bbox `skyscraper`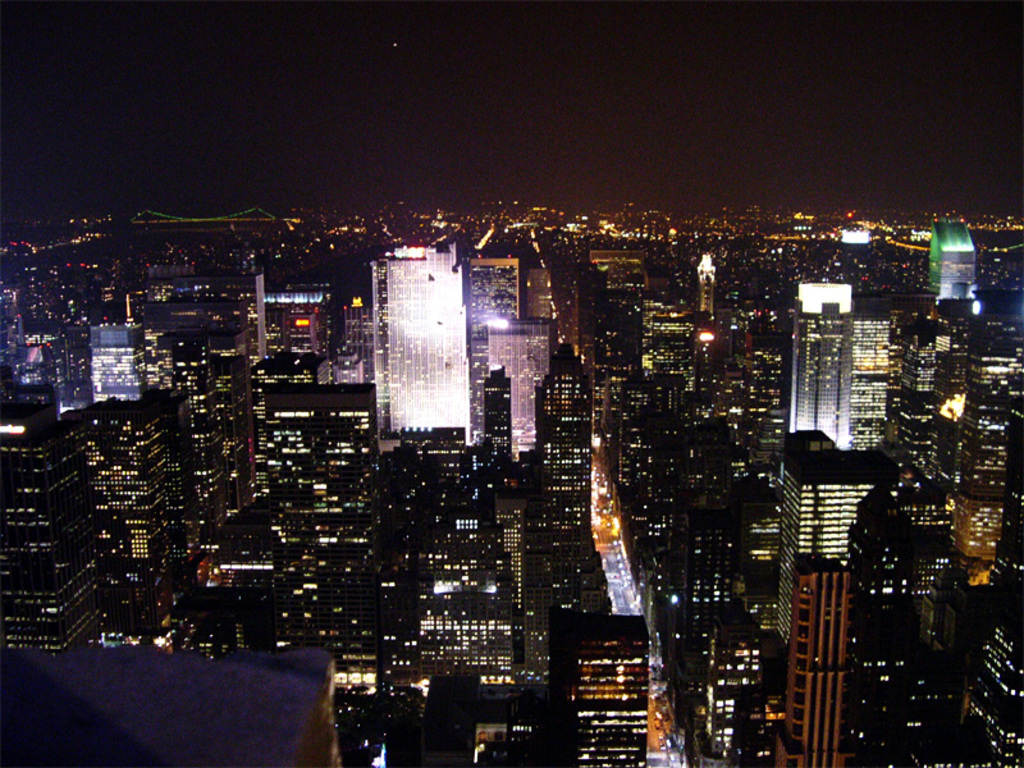
<box>763,458,887,648</box>
